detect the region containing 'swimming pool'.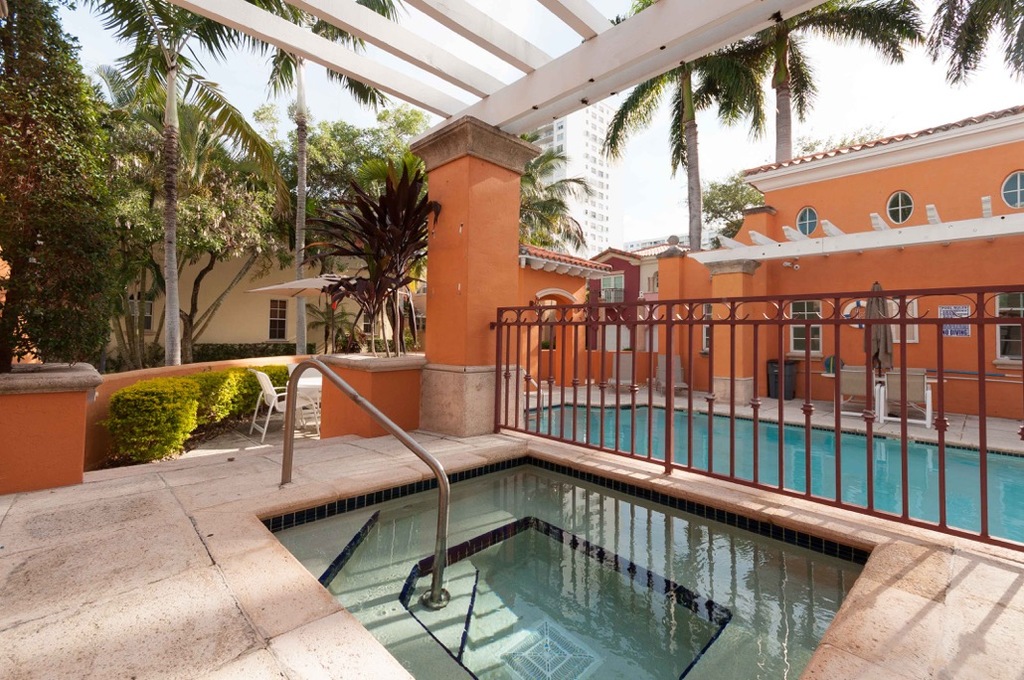
310 467 980 667.
